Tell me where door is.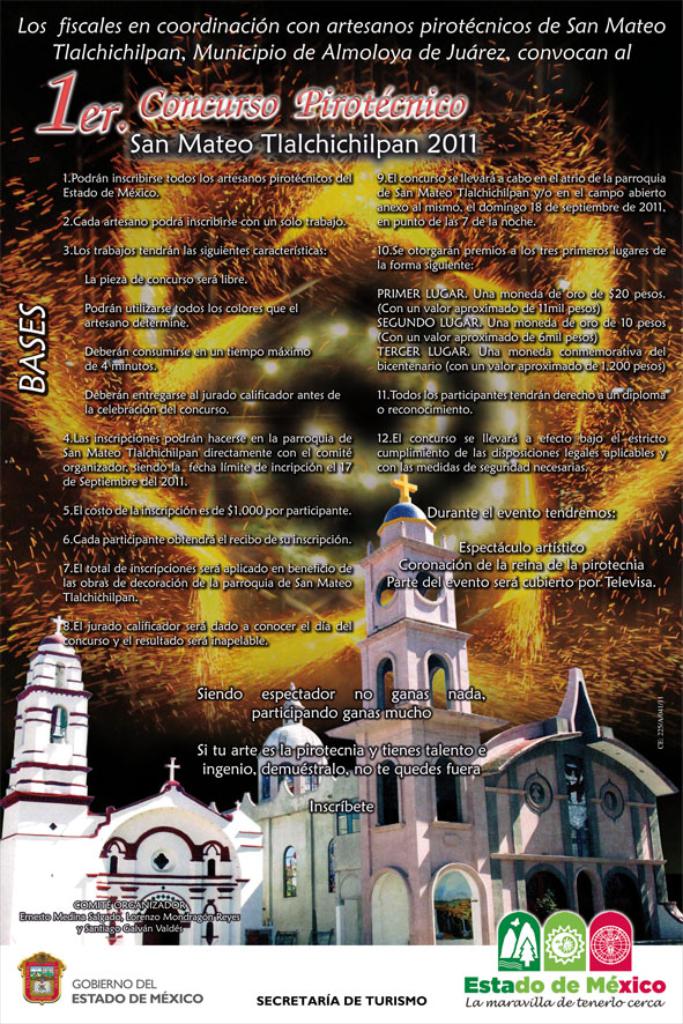
door is at [left=368, top=869, right=408, bottom=943].
